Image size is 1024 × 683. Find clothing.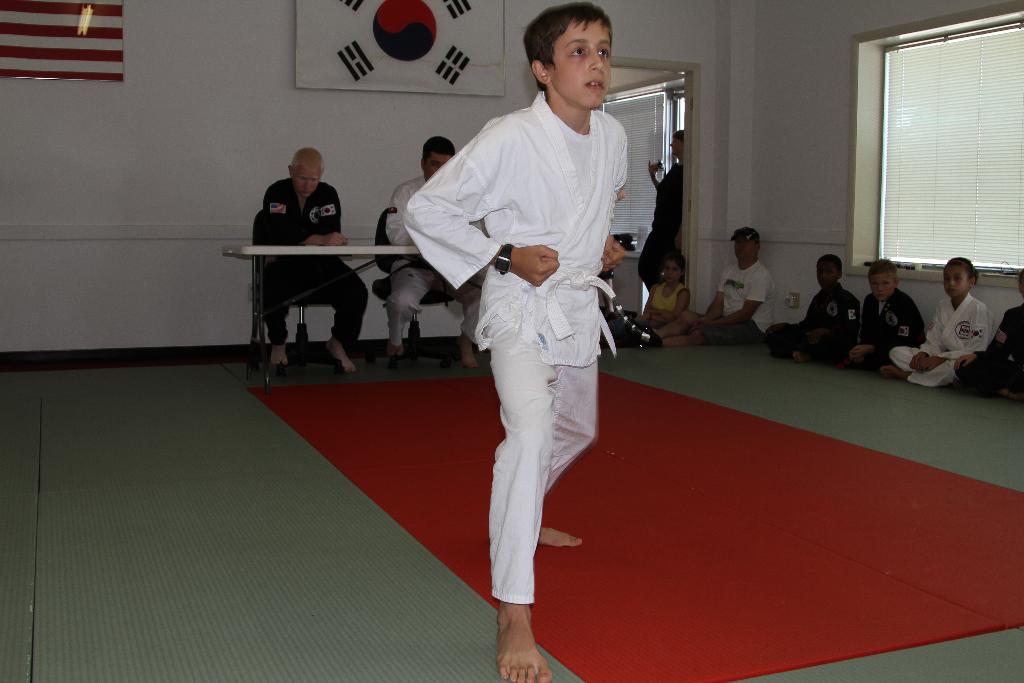
<region>769, 283, 858, 366</region>.
